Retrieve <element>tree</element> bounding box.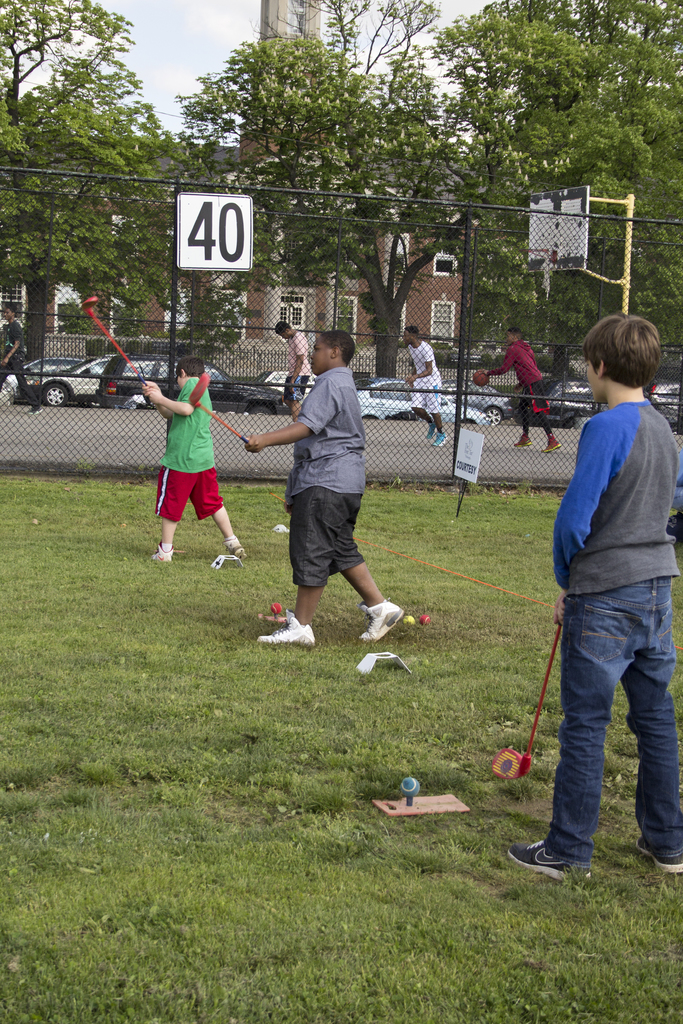
Bounding box: (left=173, top=0, right=514, bottom=383).
